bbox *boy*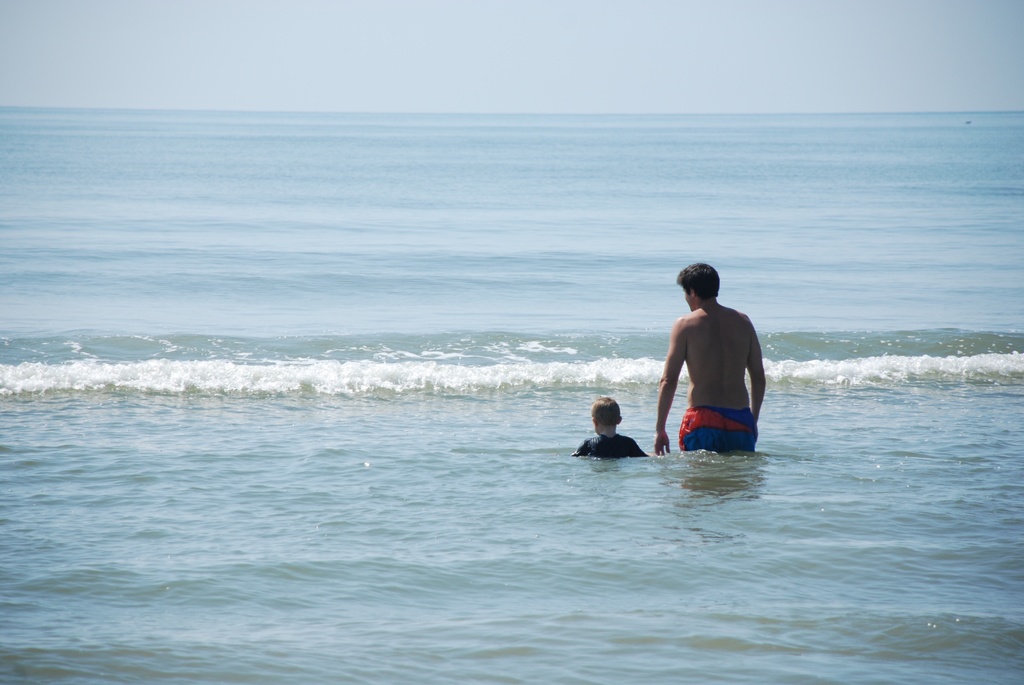
573:399:651:458
